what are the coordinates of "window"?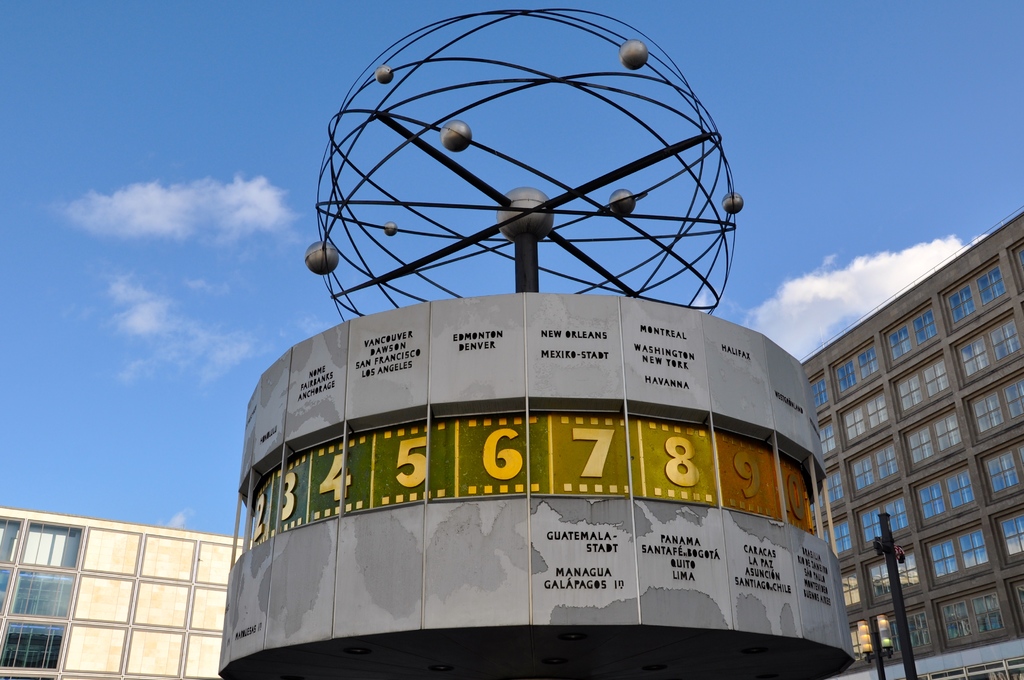
rect(1002, 376, 1023, 421).
